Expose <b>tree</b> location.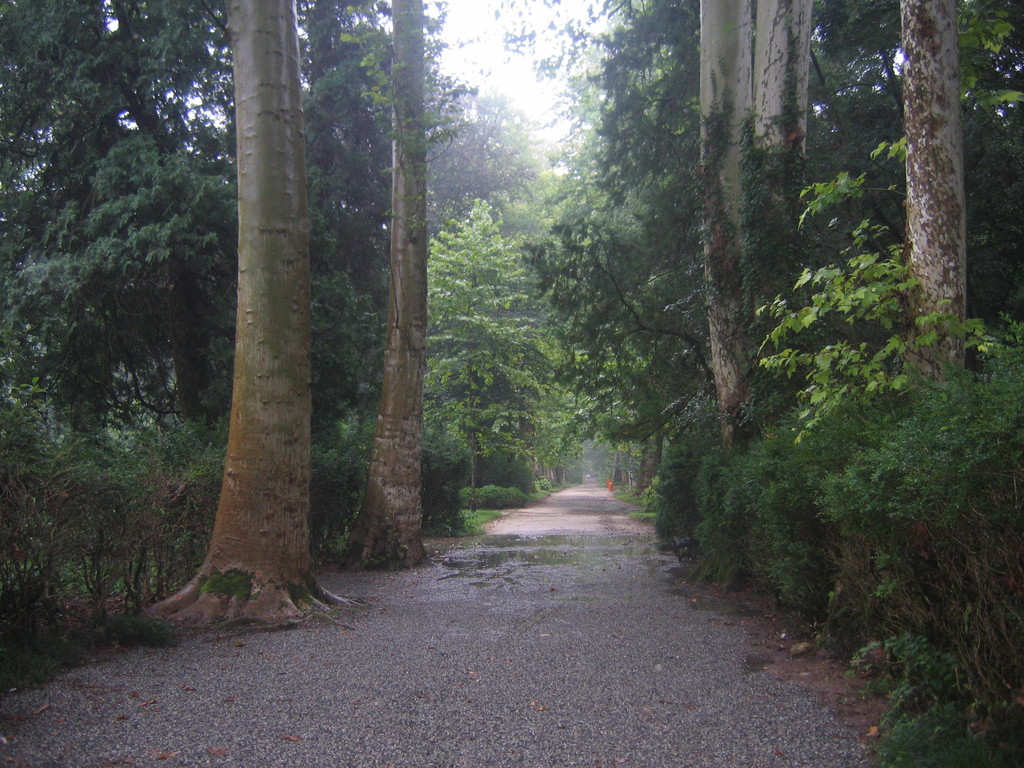
Exposed at 417 204 577 510.
